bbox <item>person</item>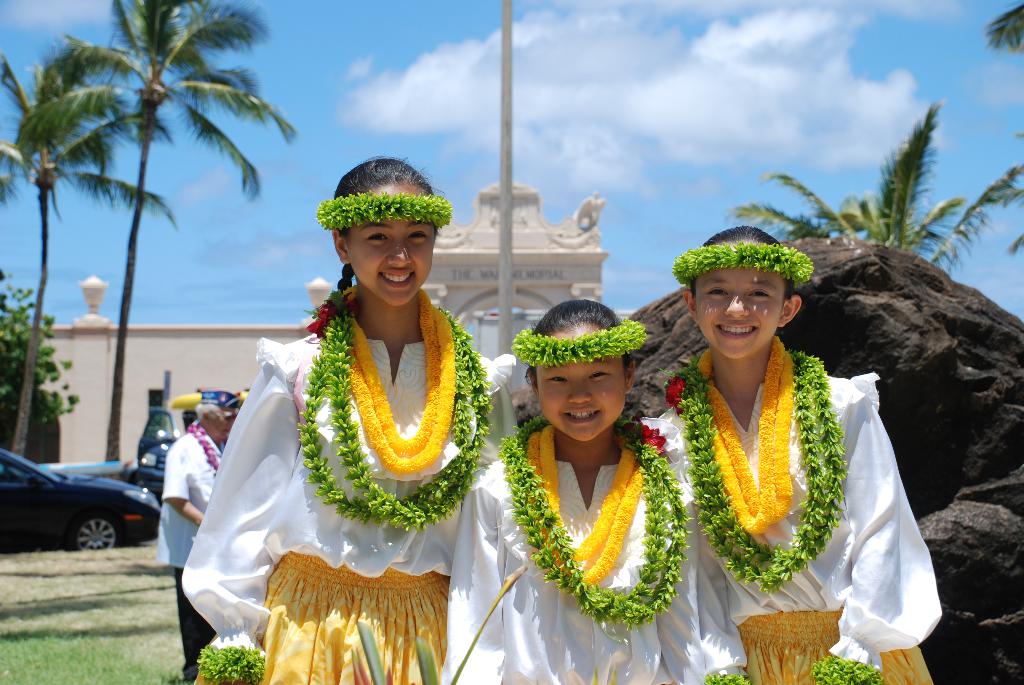
176:152:525:684
